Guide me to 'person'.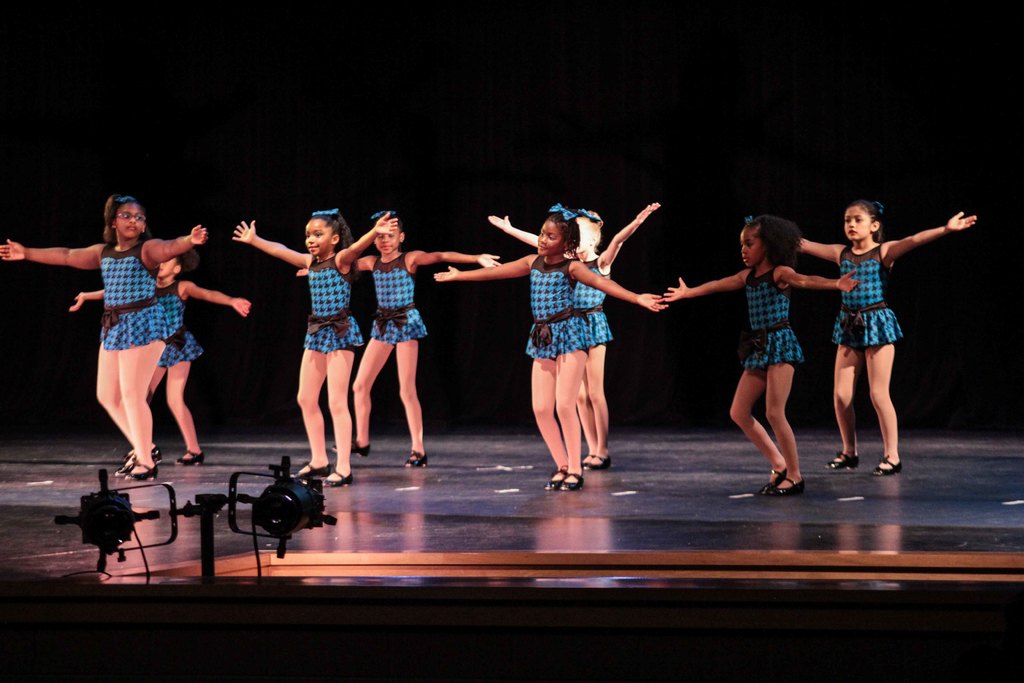
Guidance: region(660, 211, 859, 500).
